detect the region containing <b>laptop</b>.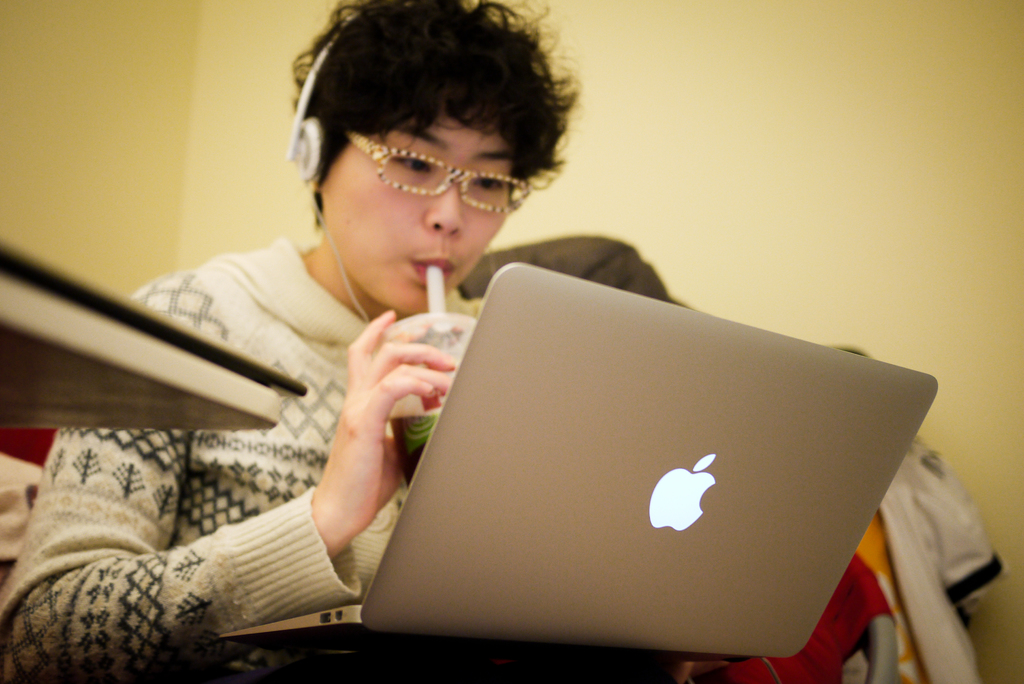
crop(268, 268, 918, 664).
